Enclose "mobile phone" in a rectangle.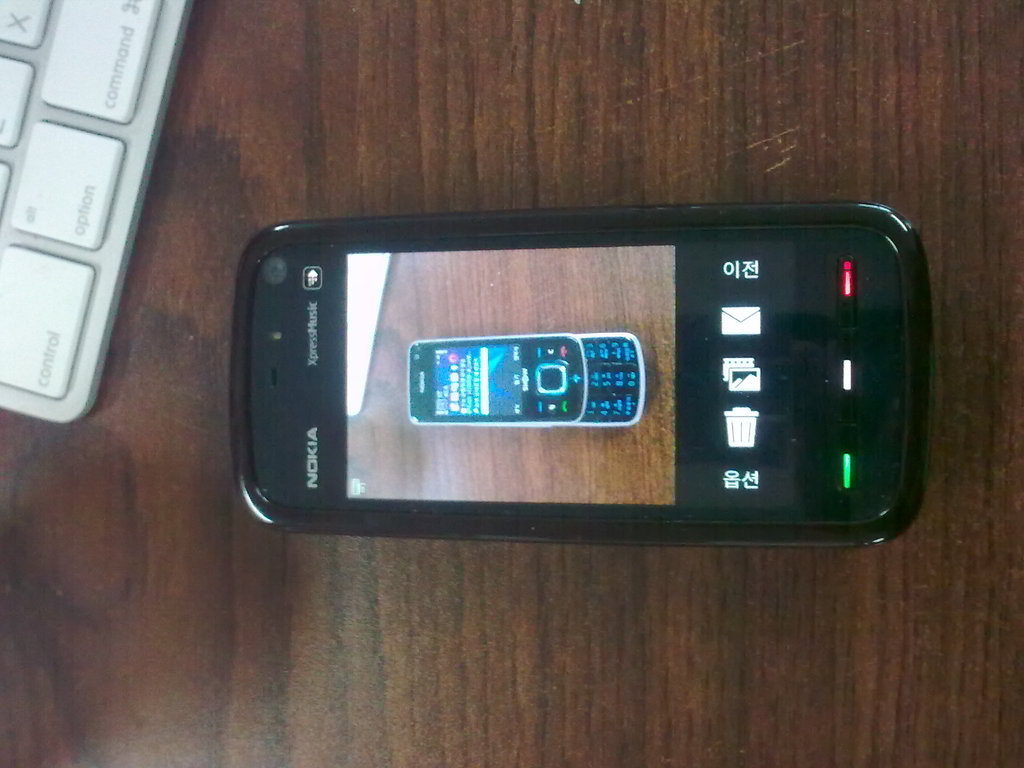
<bbox>205, 211, 946, 554</bbox>.
